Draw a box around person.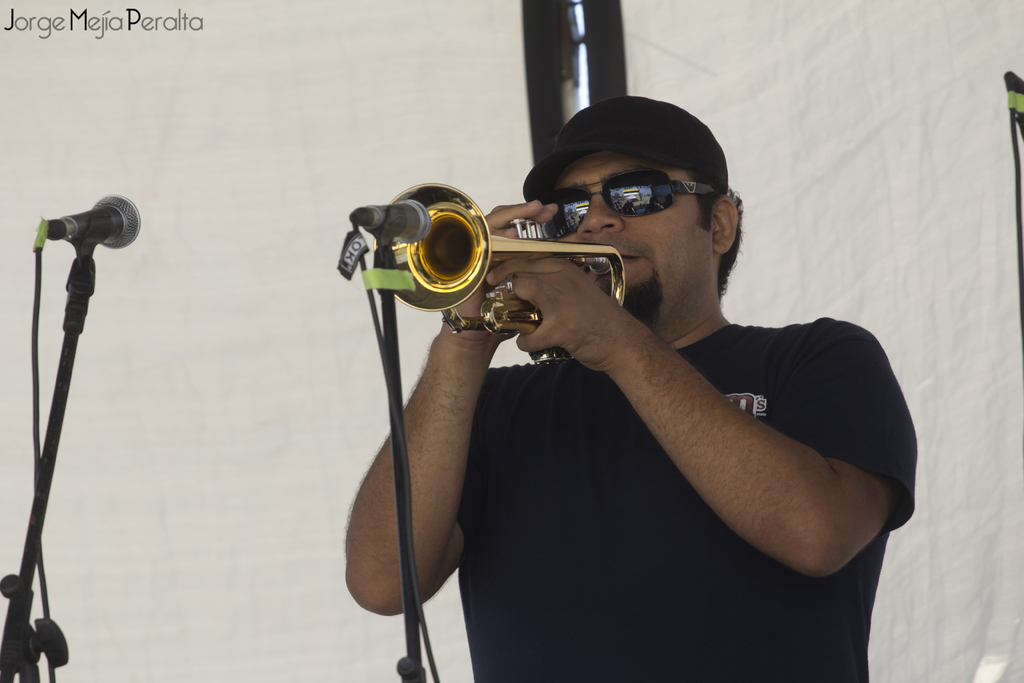
bbox(346, 94, 915, 682).
